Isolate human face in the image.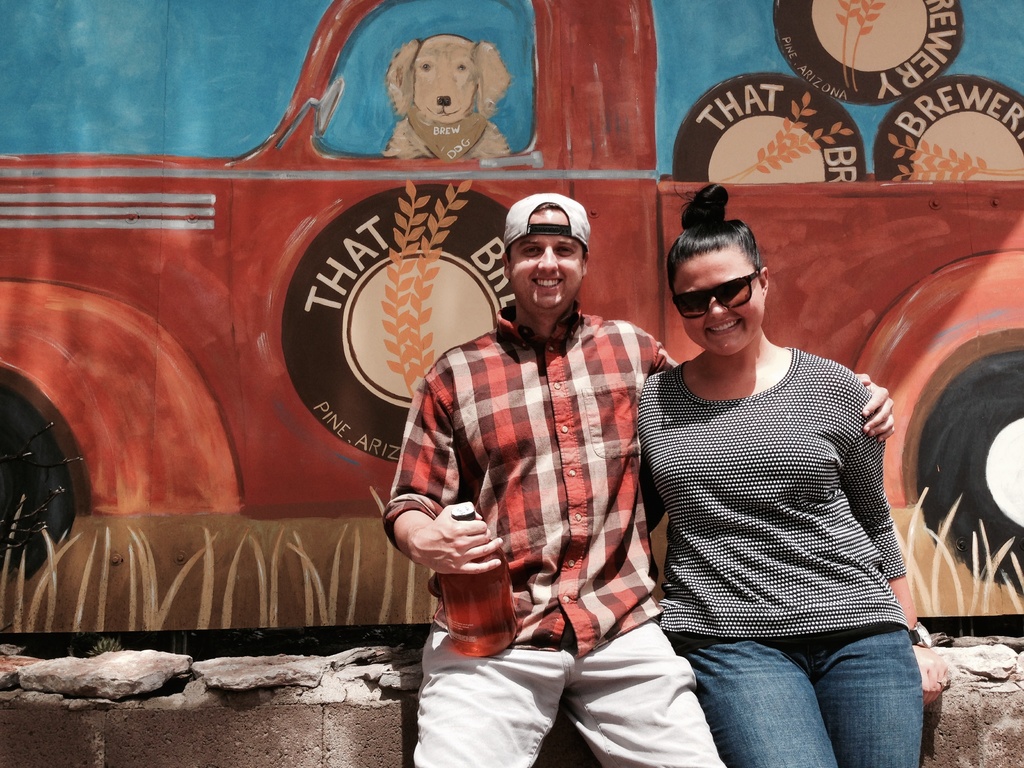
Isolated region: BBox(510, 204, 582, 306).
